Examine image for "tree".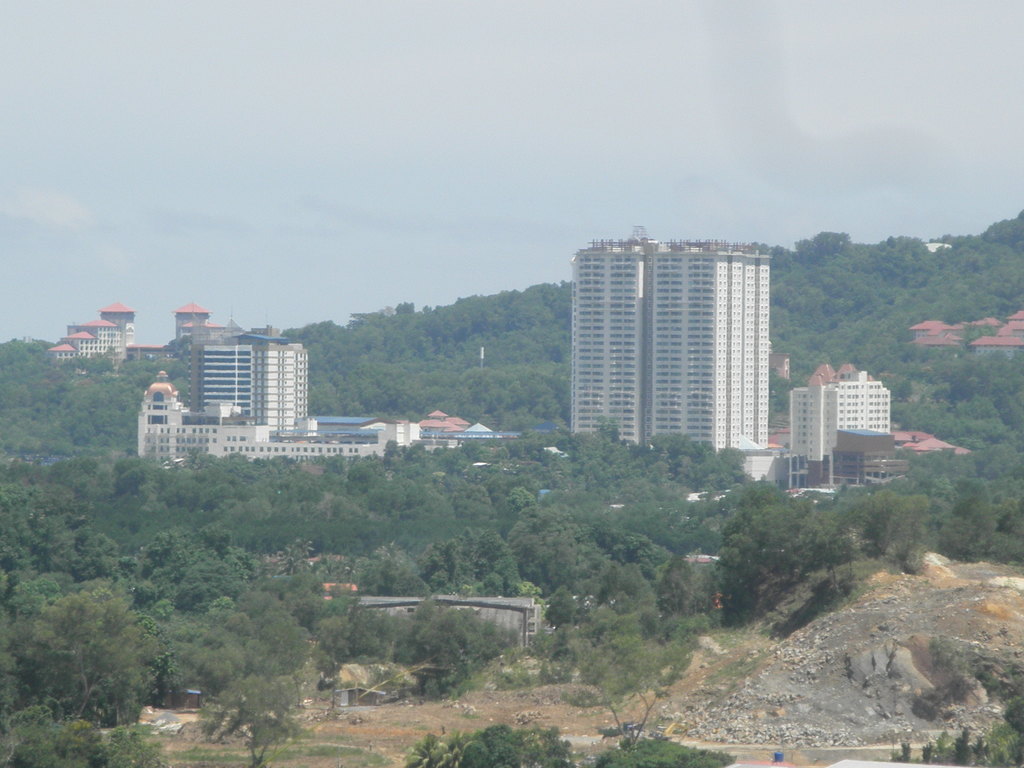
Examination result: 376,302,433,379.
